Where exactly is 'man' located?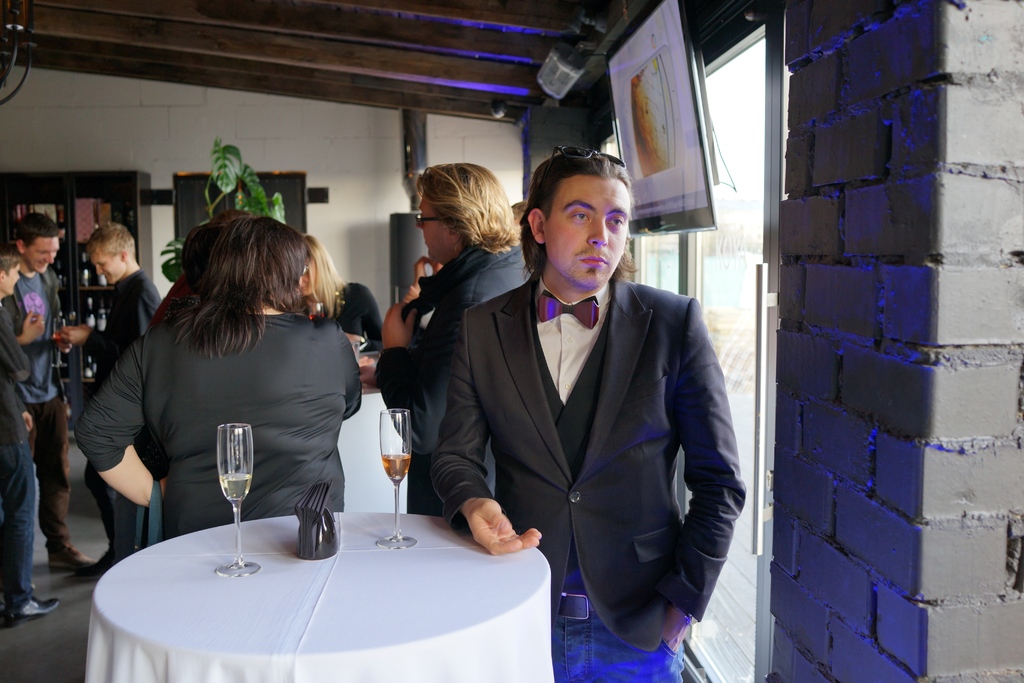
Its bounding box is left=51, top=227, right=175, bottom=563.
